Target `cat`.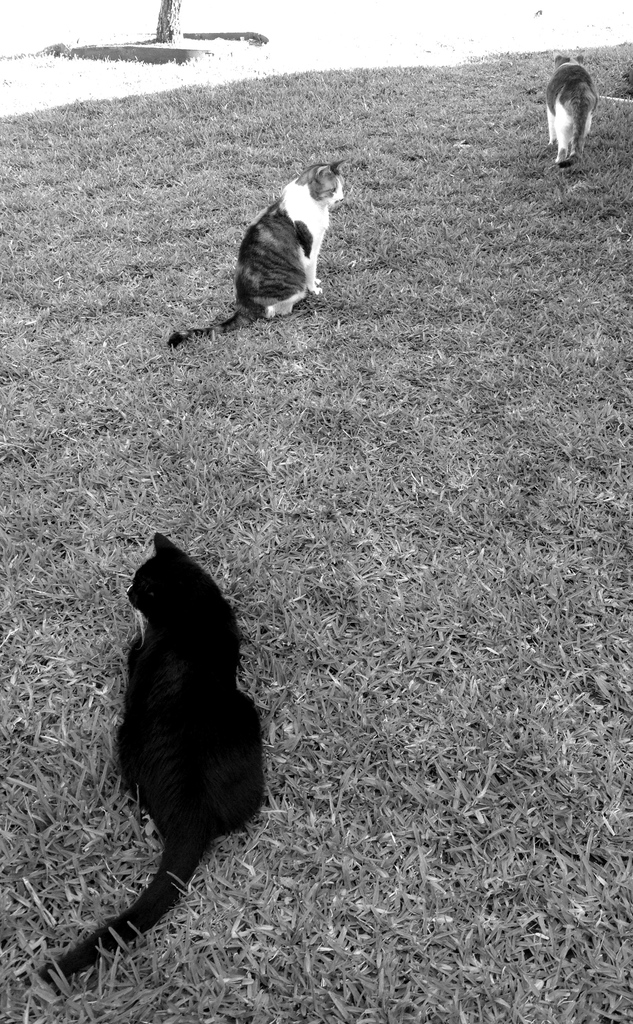
Target region: locate(28, 531, 268, 989).
